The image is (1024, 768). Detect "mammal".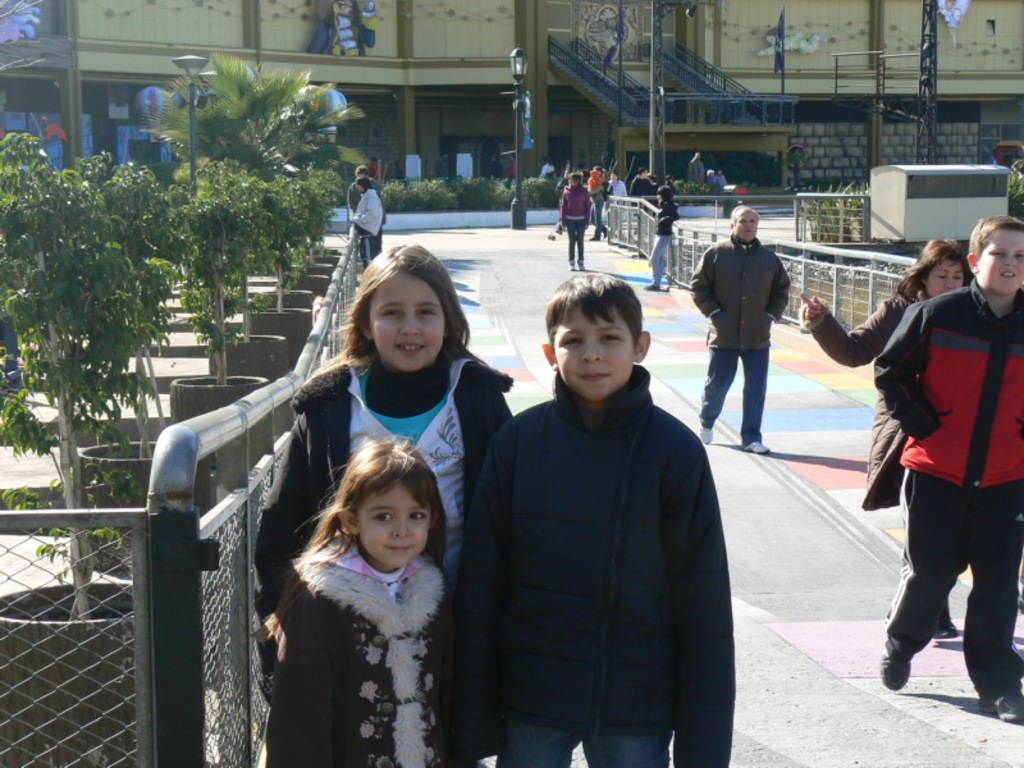
Detection: (557, 172, 588, 264).
